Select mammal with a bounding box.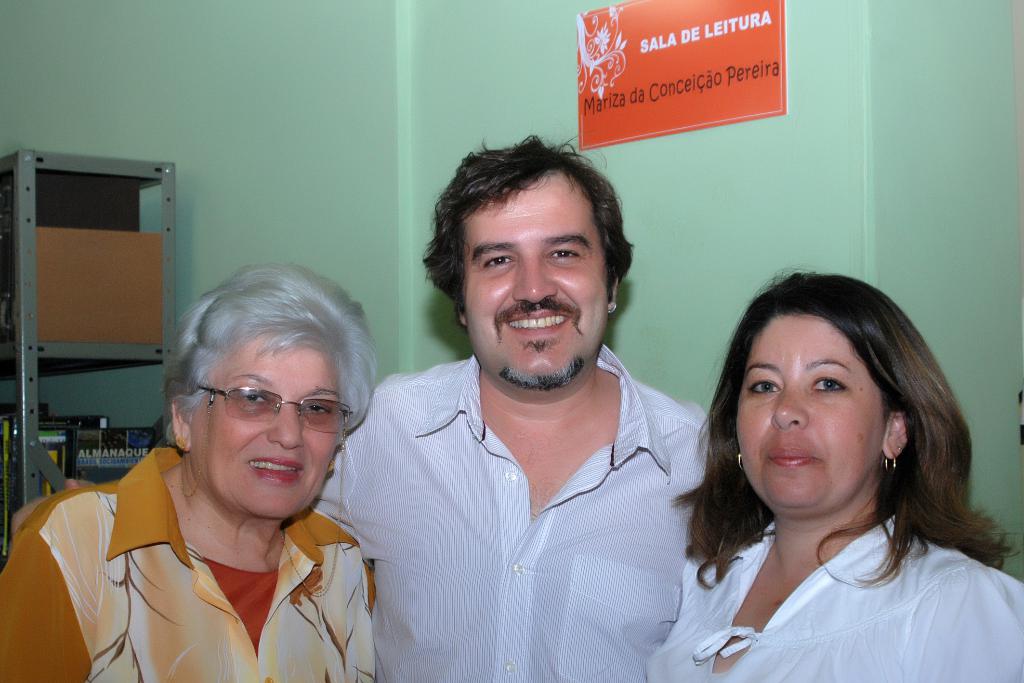
(18,126,714,682).
